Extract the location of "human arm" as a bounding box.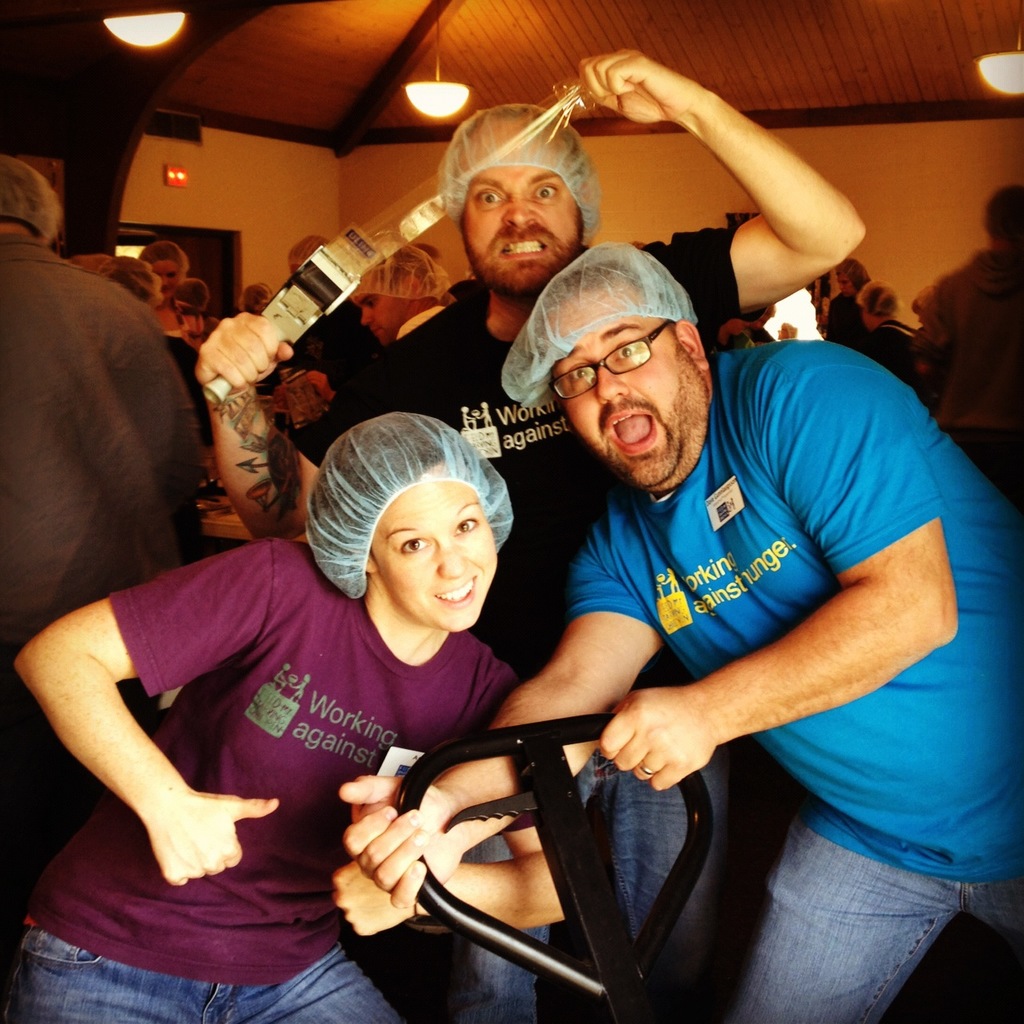
region(592, 358, 962, 798).
